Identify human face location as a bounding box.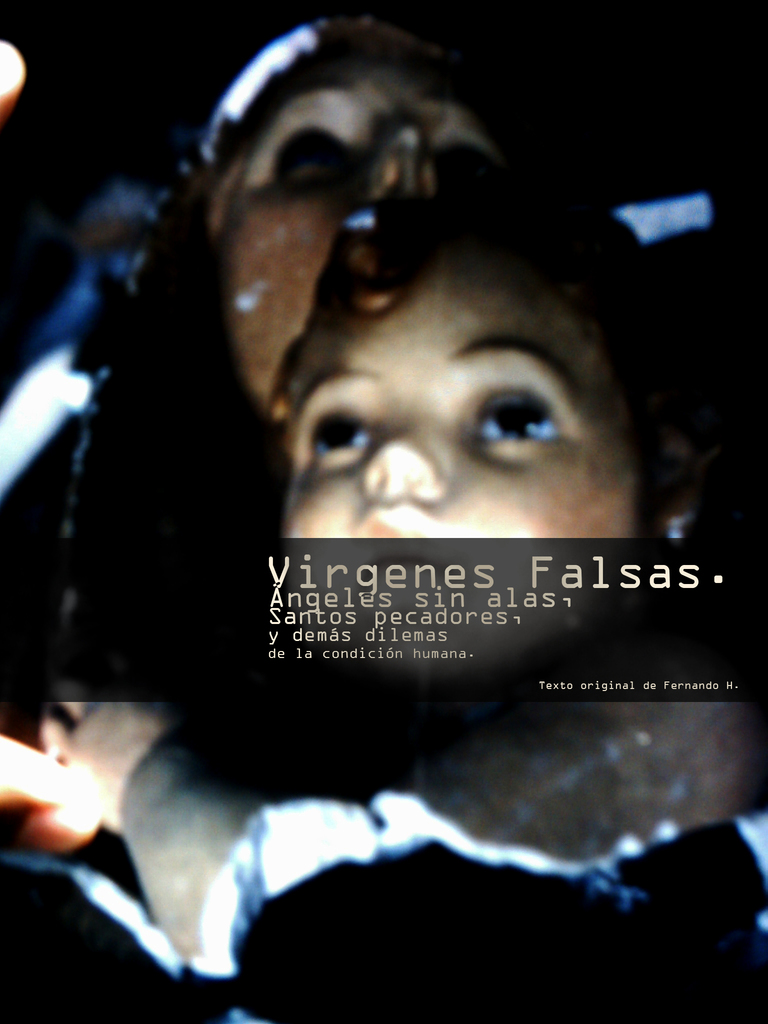
bbox=(280, 284, 641, 679).
